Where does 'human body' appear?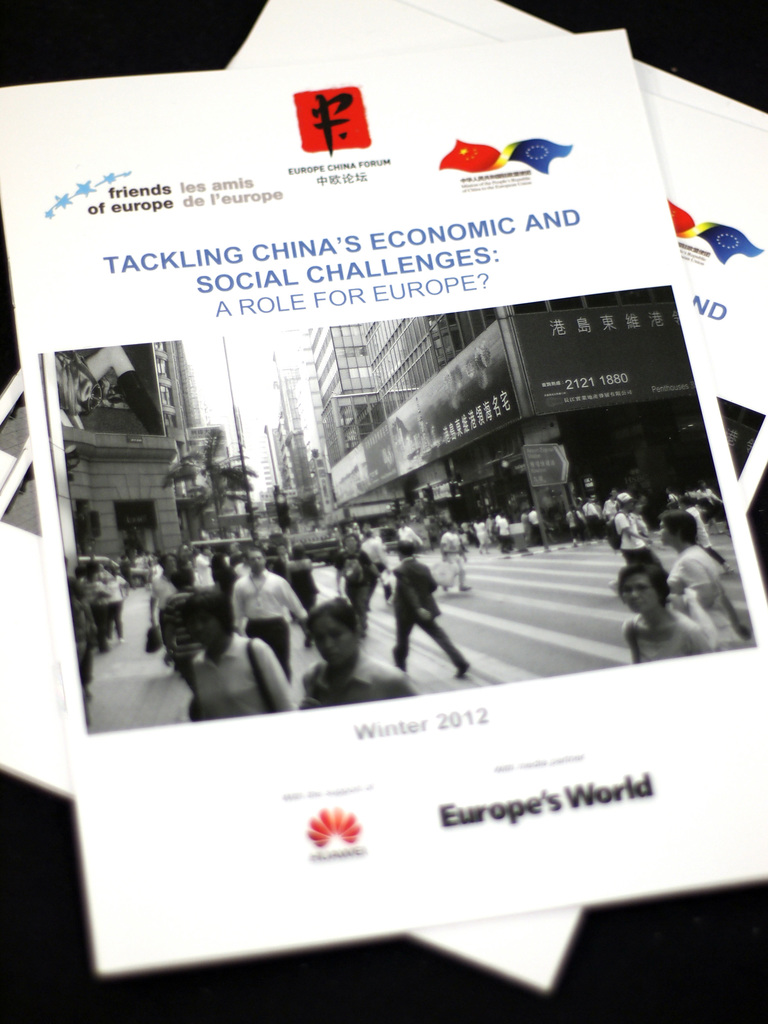
Appears at bbox=[616, 508, 657, 564].
